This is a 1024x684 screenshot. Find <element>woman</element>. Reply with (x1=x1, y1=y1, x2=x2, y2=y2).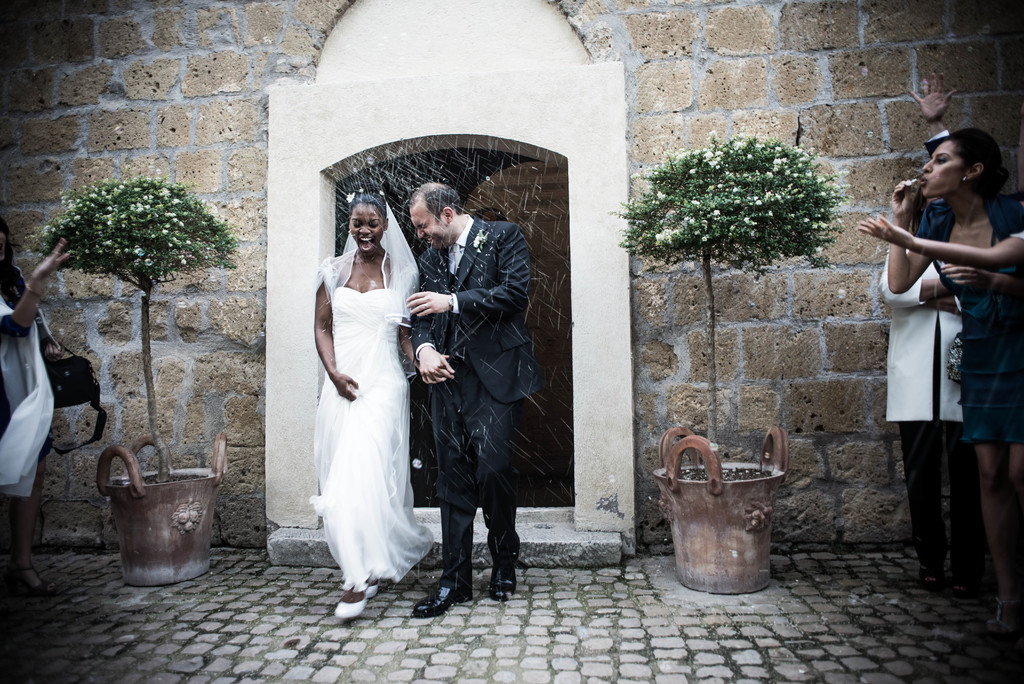
(x1=880, y1=129, x2=1023, y2=635).
